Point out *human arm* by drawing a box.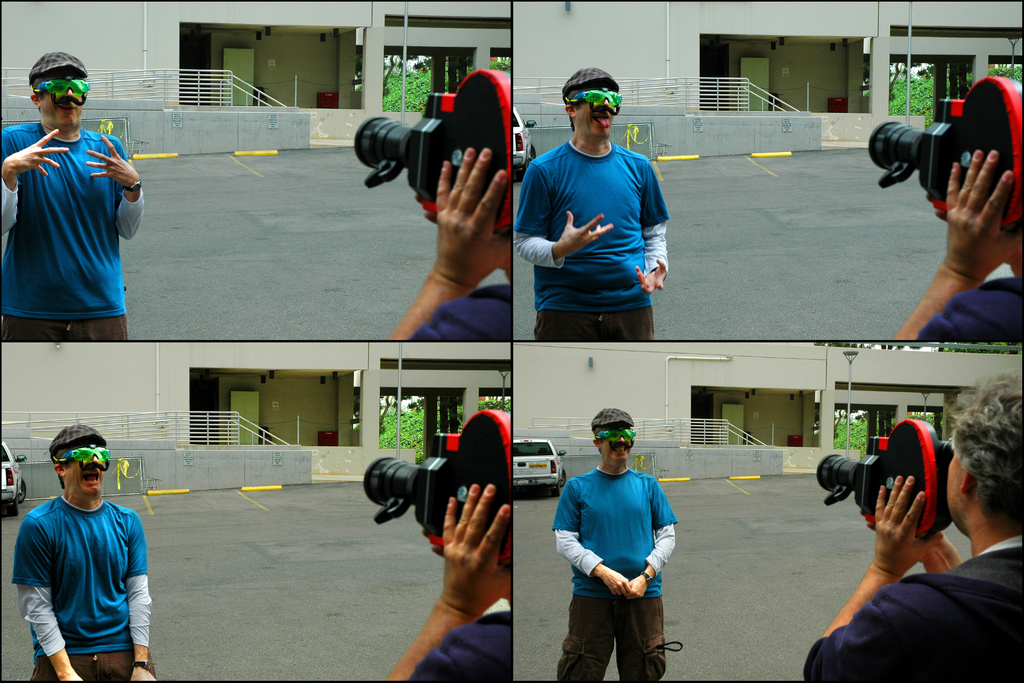
BBox(390, 484, 509, 682).
